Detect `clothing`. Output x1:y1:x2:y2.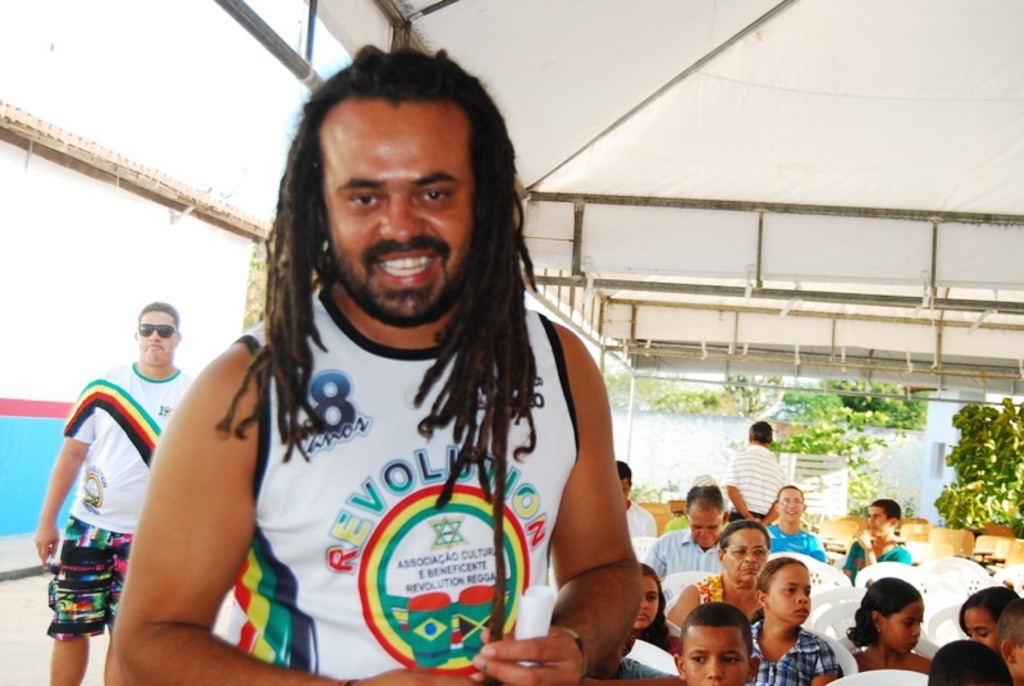
767:523:831:561.
